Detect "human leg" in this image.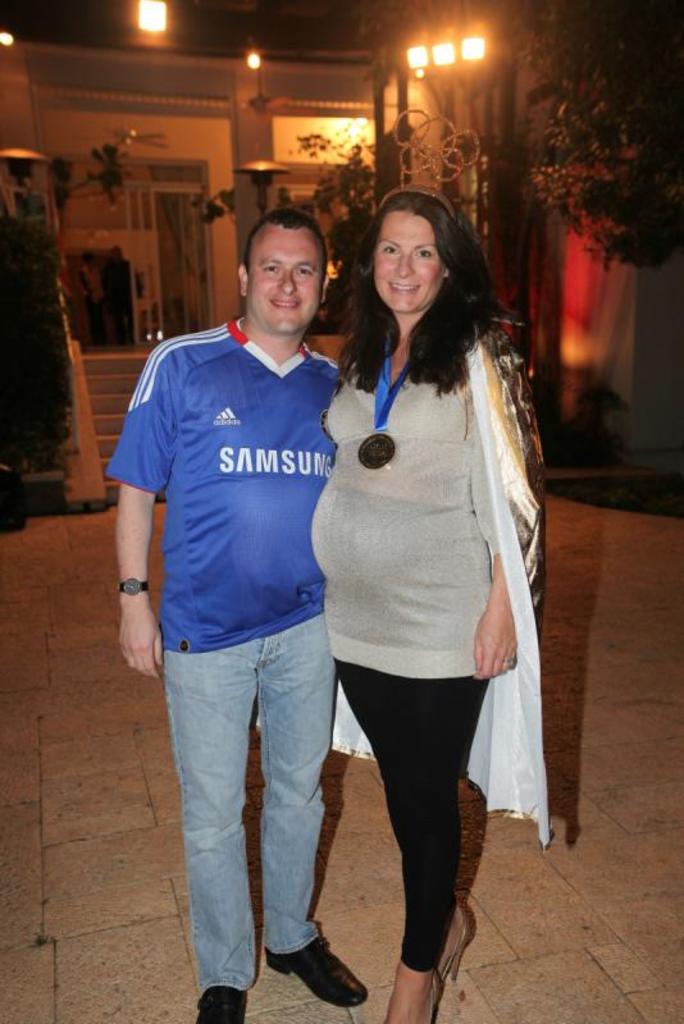
Detection: region(371, 590, 492, 1023).
